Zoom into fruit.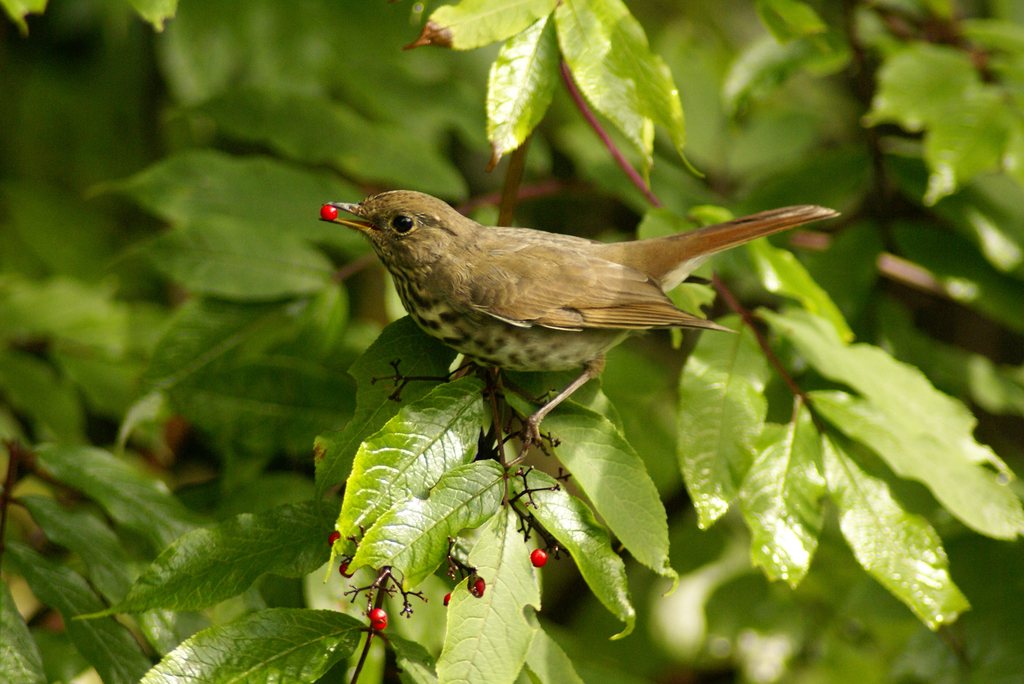
Zoom target: Rect(320, 204, 339, 221).
